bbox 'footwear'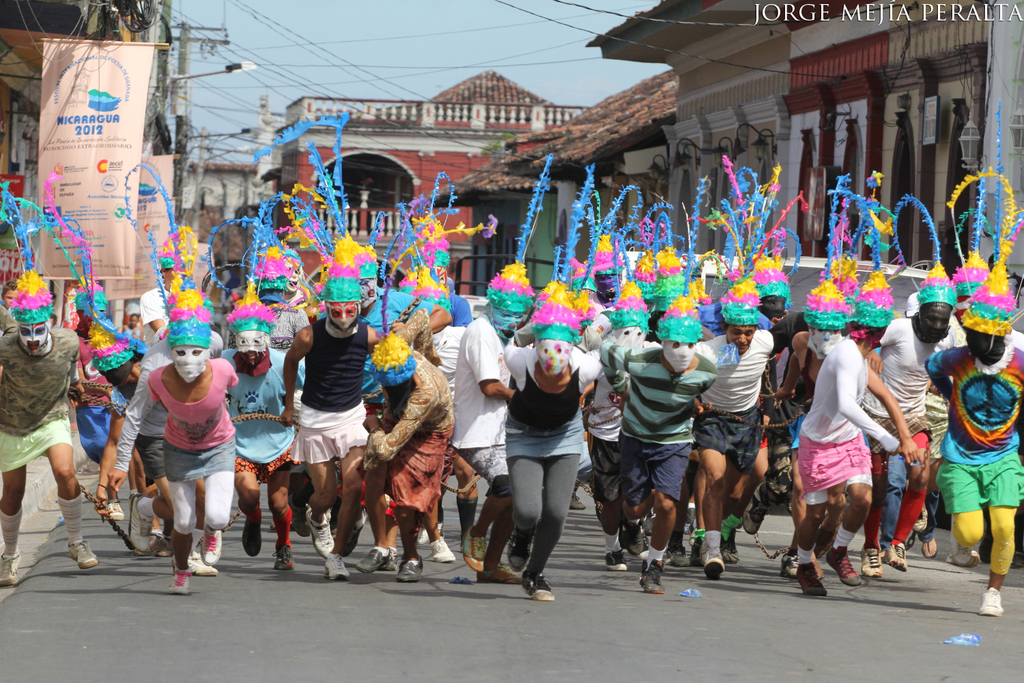
locate(462, 528, 485, 569)
